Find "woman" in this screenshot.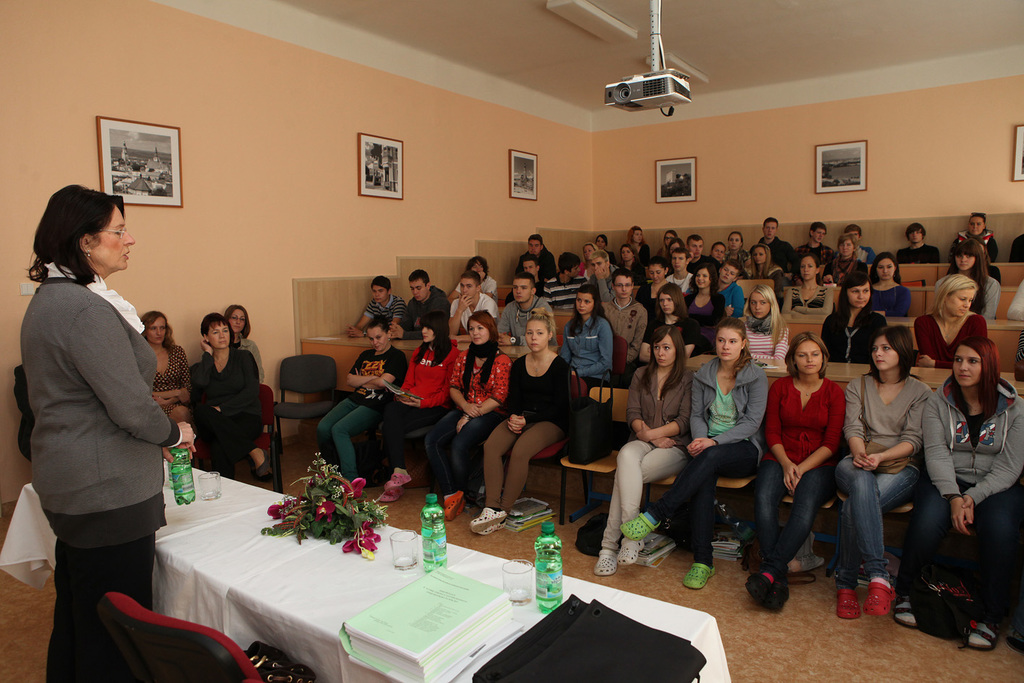
The bounding box for "woman" is (left=783, top=254, right=841, bottom=325).
